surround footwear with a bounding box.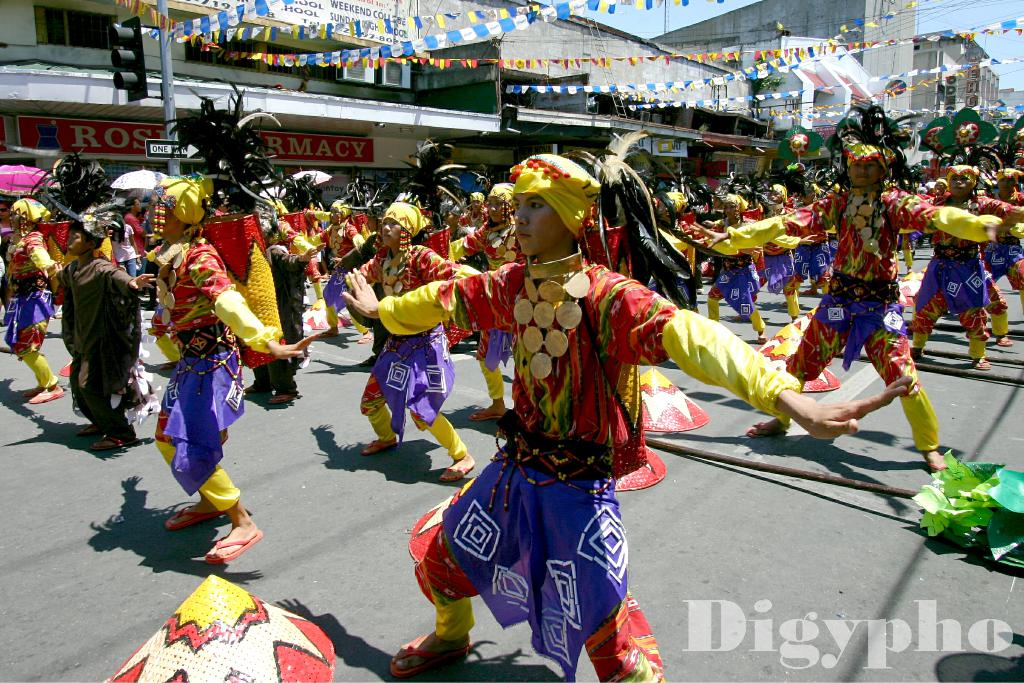
[92, 430, 136, 450].
